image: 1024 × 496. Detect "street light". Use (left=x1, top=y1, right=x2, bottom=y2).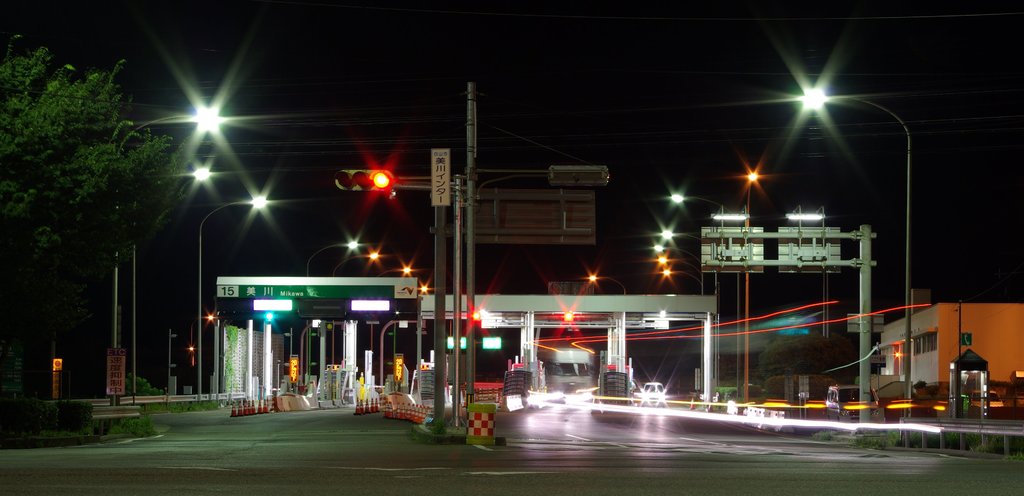
(left=664, top=182, right=726, bottom=409).
